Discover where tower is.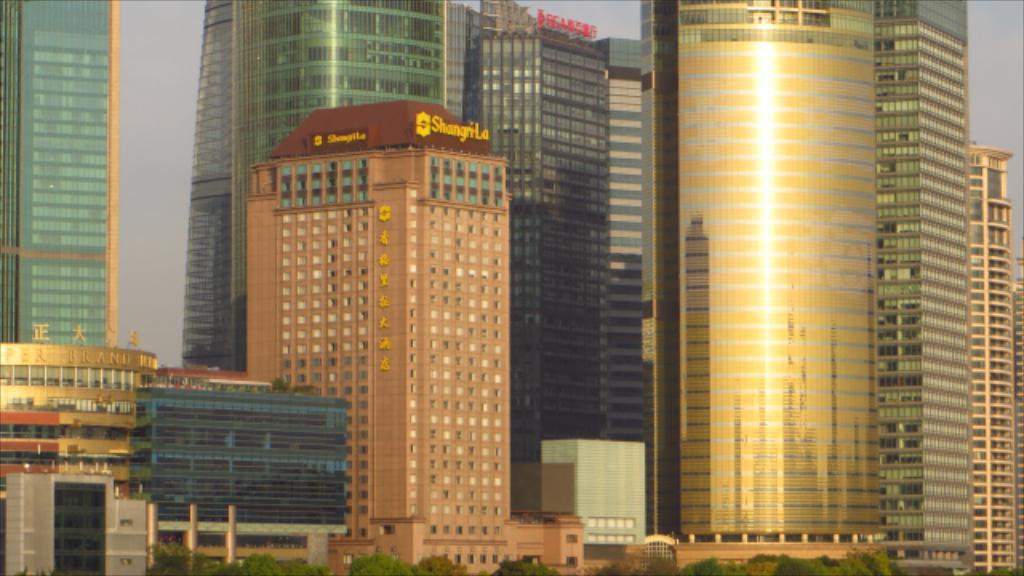
Discovered at [left=979, top=170, right=1022, bottom=574].
